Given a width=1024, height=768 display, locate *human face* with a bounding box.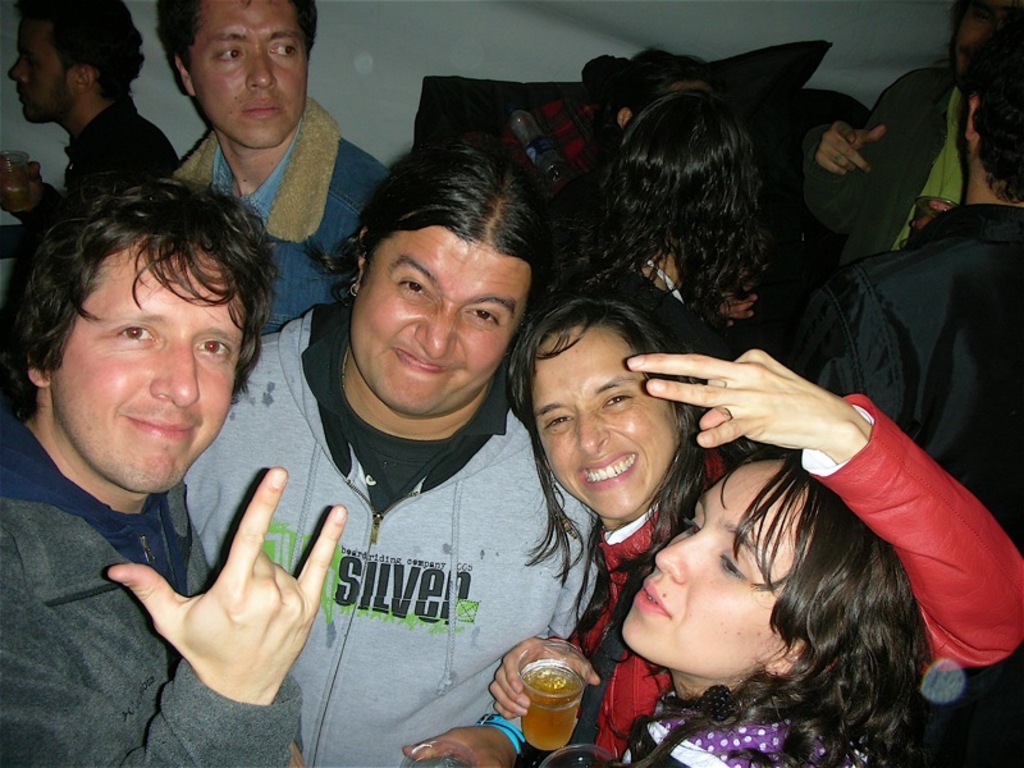
Located: box=[620, 457, 806, 678].
